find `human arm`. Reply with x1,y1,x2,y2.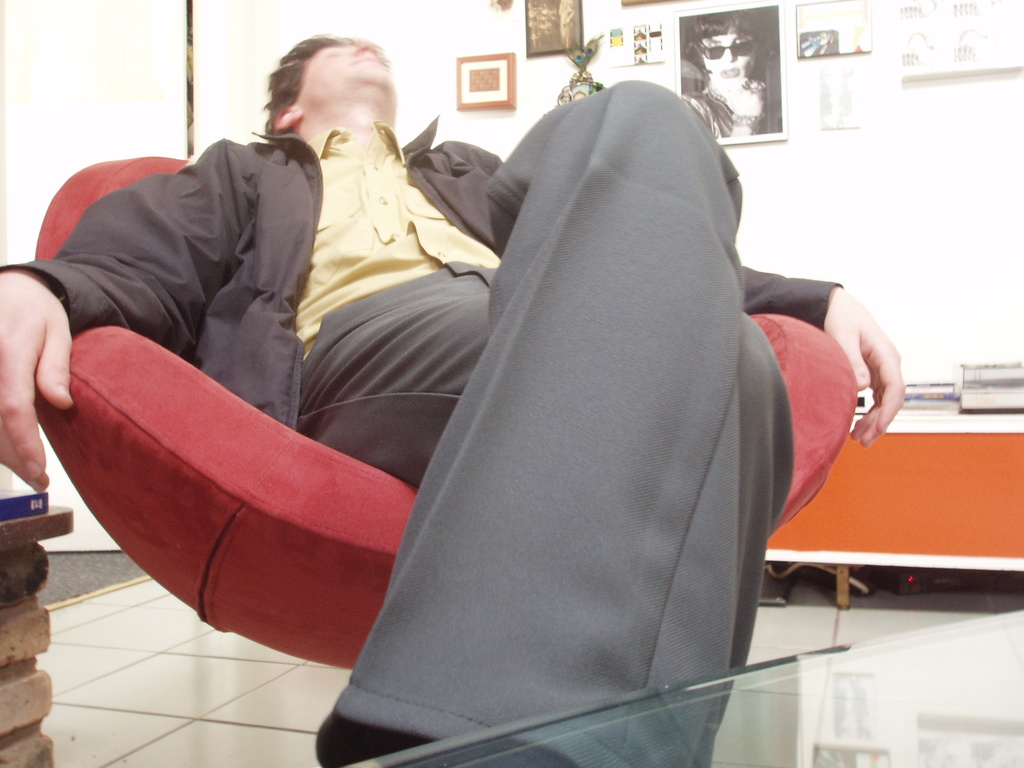
742,262,912,448.
